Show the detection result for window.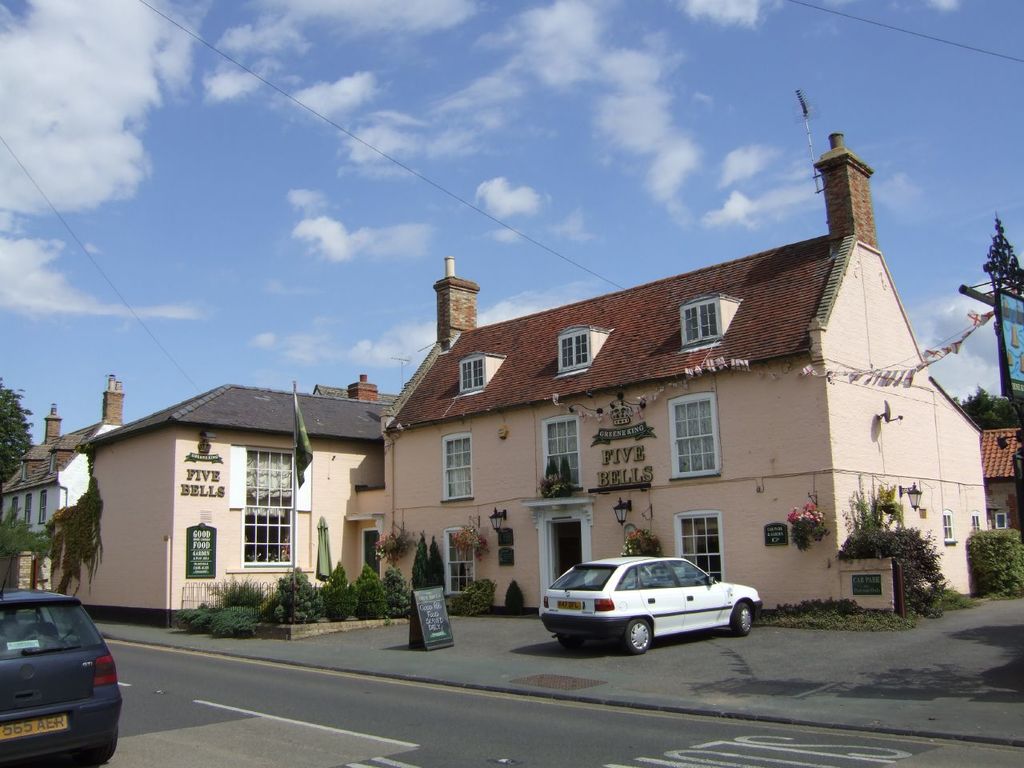
660:390:726:478.
